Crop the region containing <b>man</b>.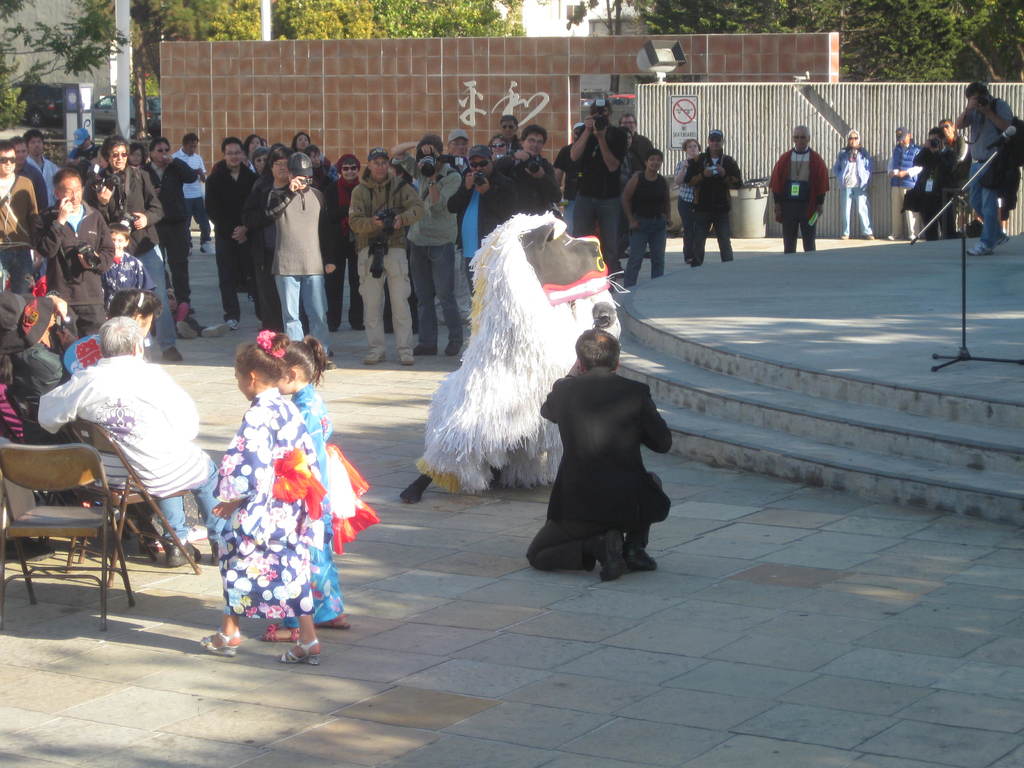
Crop region: (left=684, top=128, right=747, bottom=267).
